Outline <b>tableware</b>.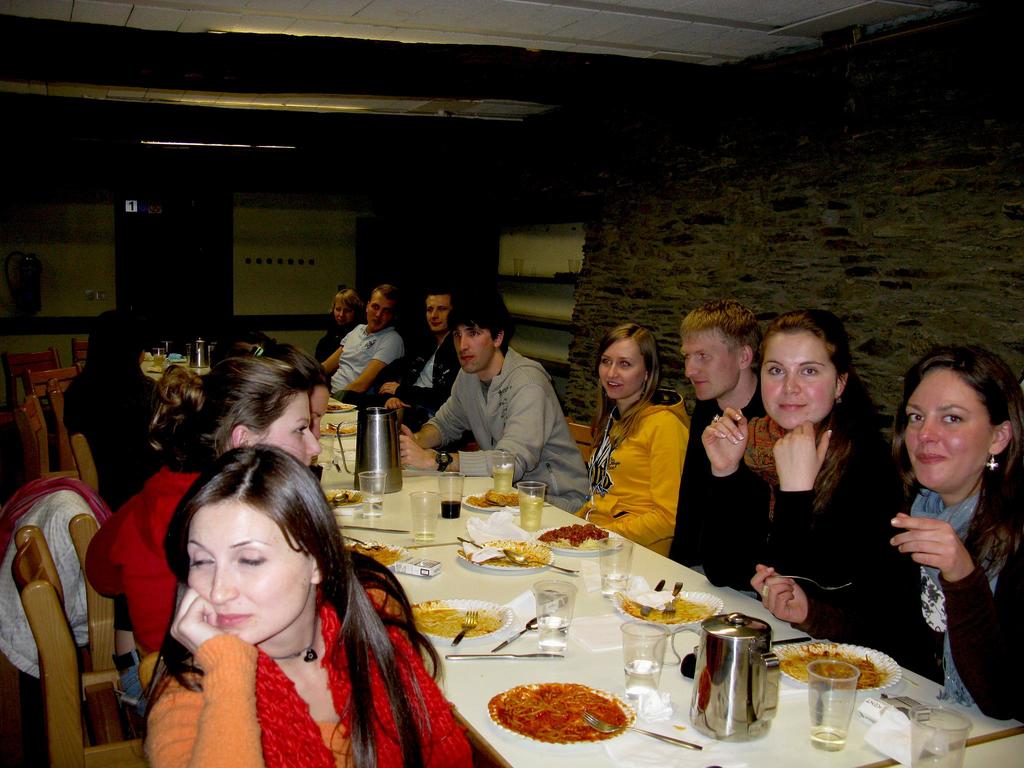
Outline: Rect(501, 547, 579, 573).
